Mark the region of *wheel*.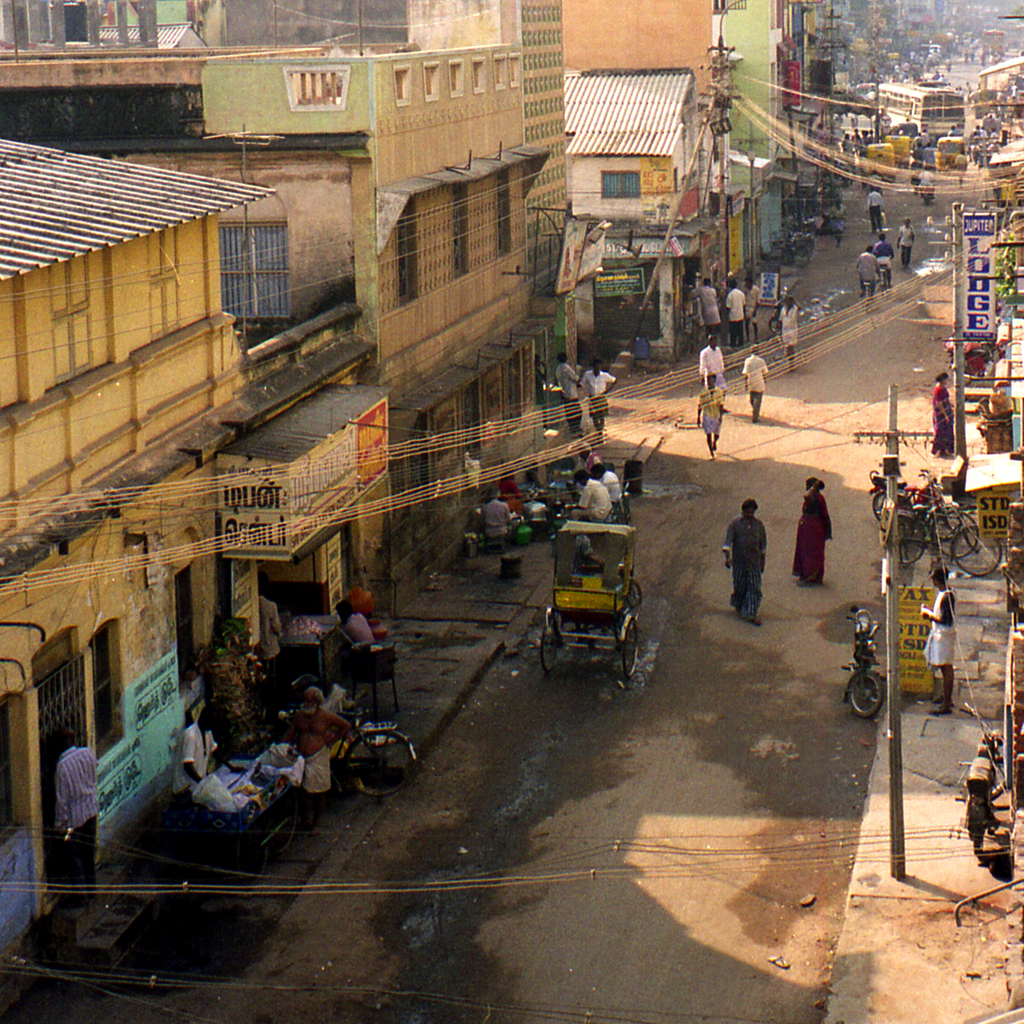
Region: BBox(881, 514, 930, 566).
